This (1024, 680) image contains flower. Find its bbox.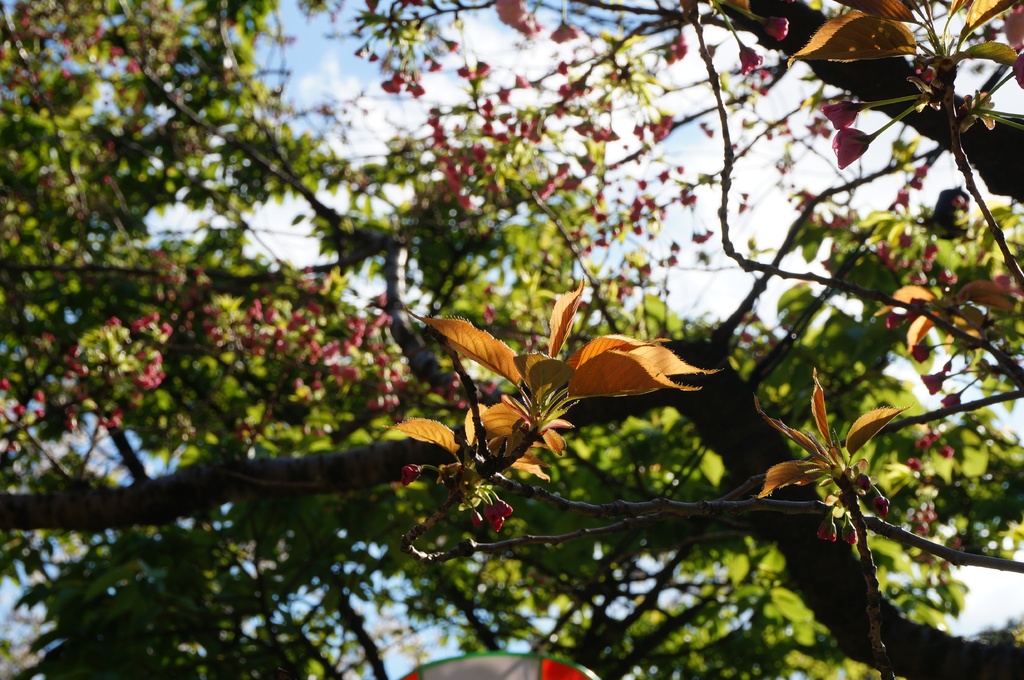
941/446/960/460.
